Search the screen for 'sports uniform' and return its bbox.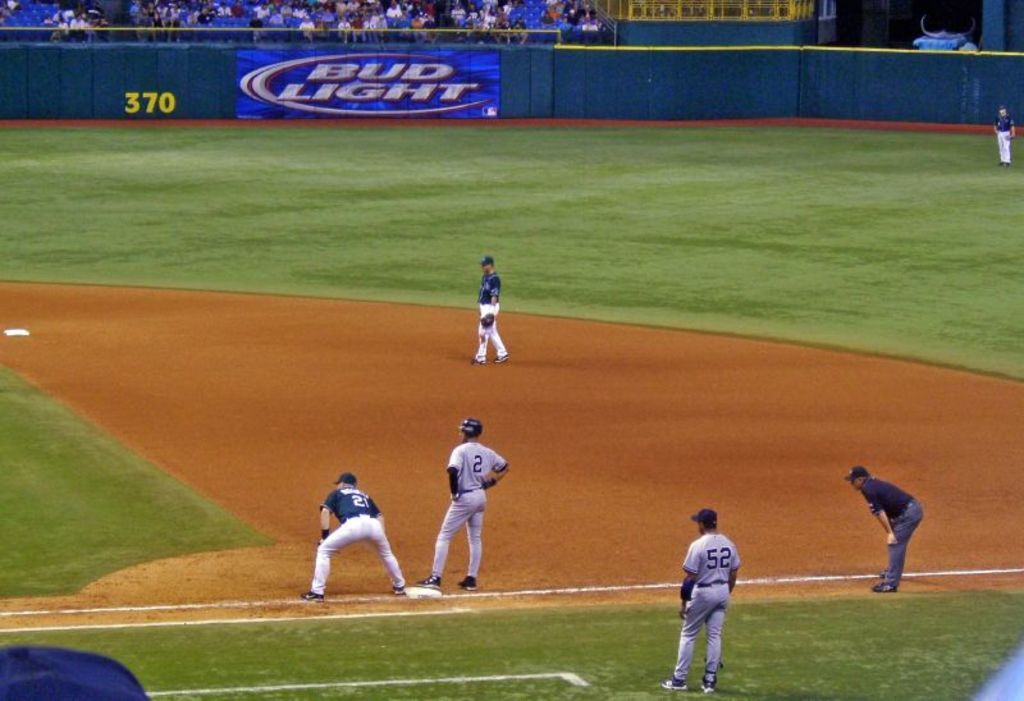
Found: <box>995,104,1016,170</box>.
